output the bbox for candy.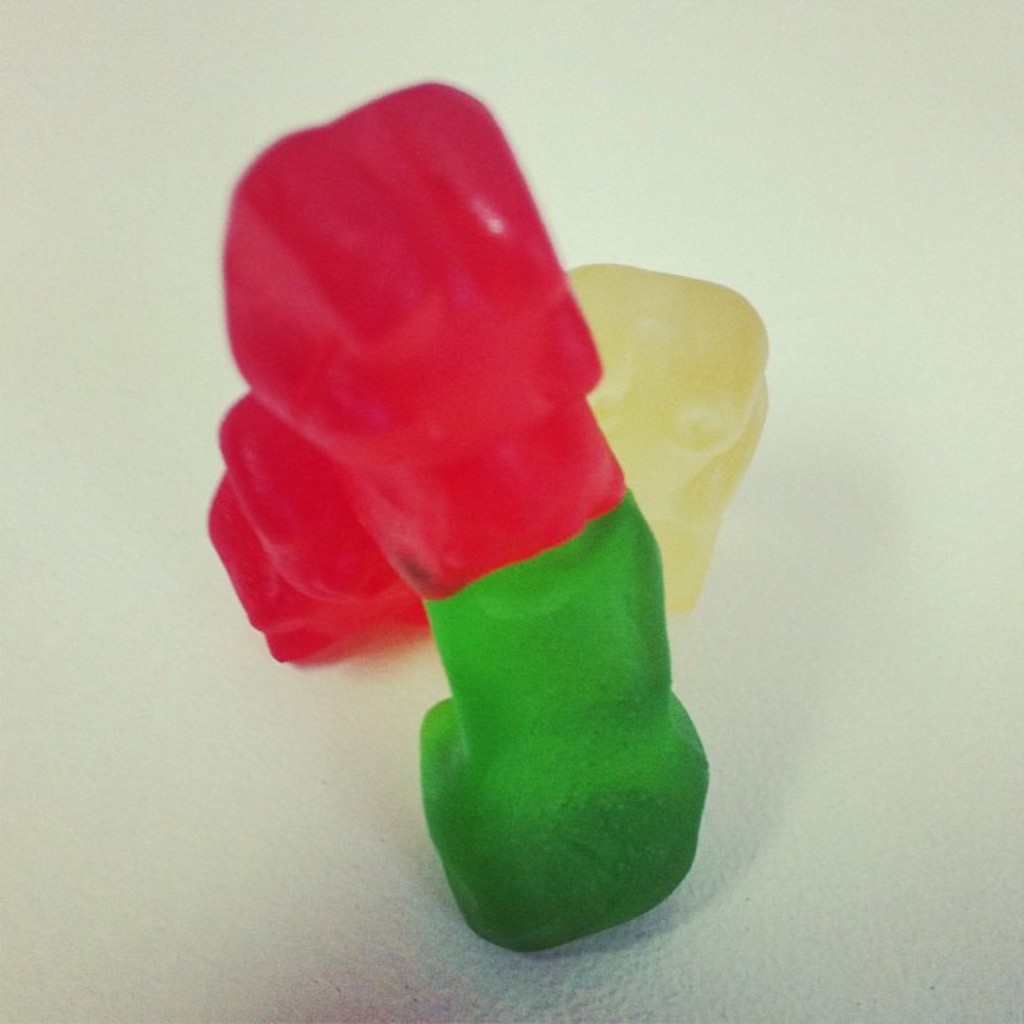
<box>415,485,708,950</box>.
